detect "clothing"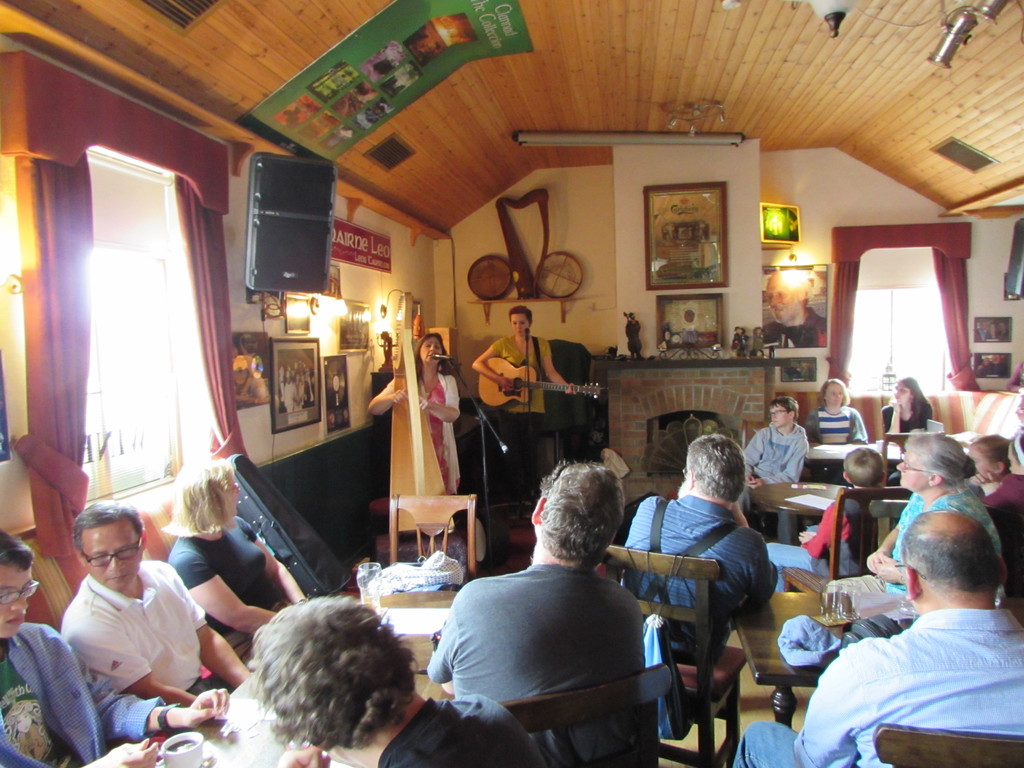
(620, 487, 773, 675)
